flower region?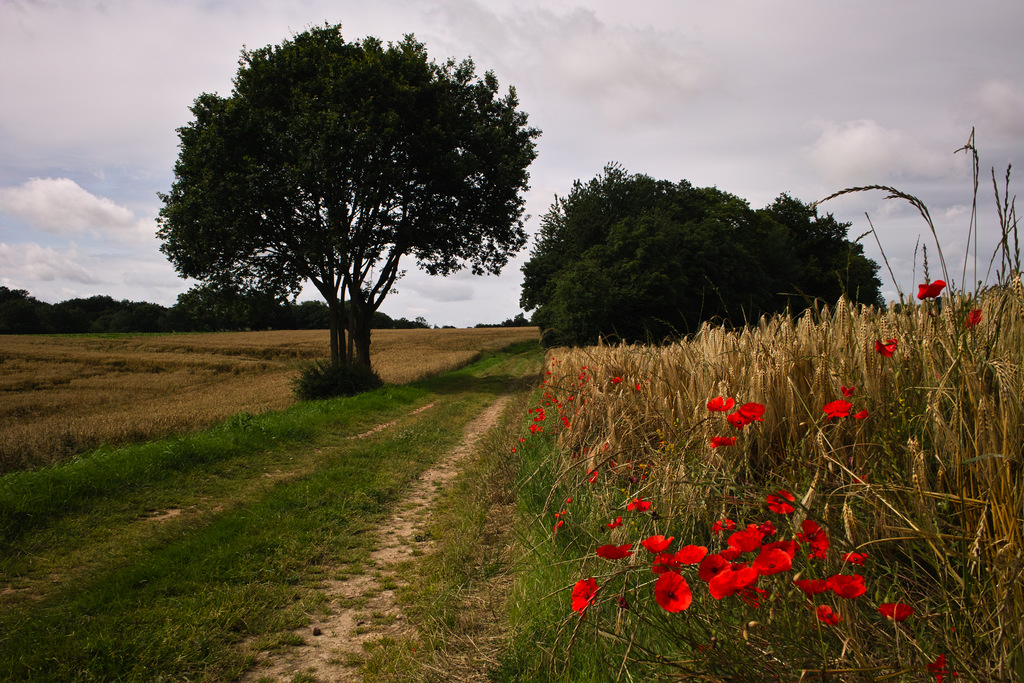
(570, 574, 600, 616)
